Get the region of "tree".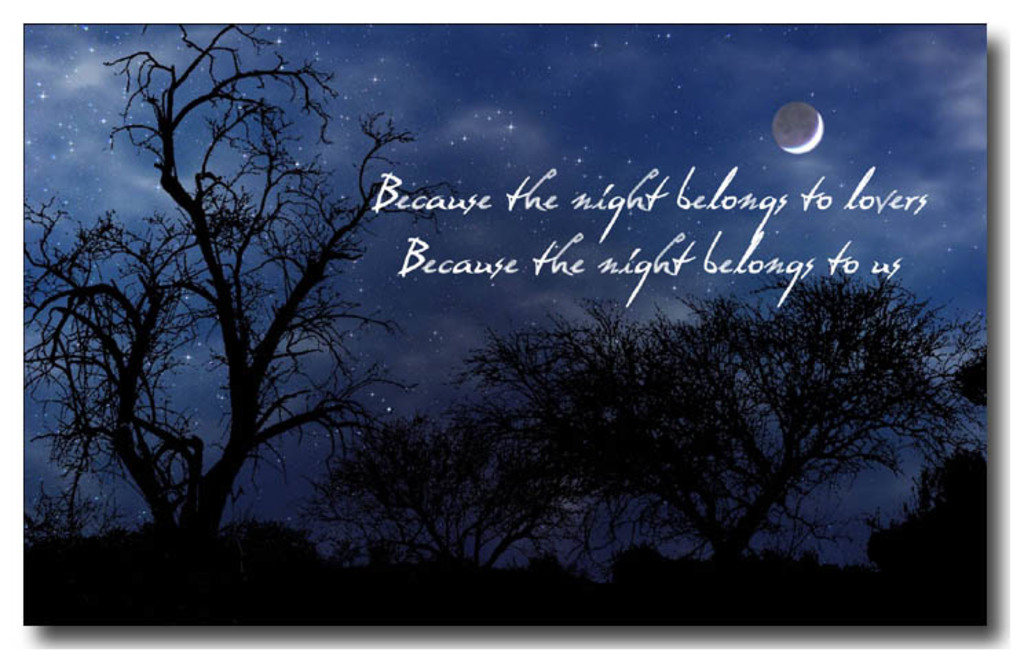
(x1=307, y1=279, x2=990, y2=626).
